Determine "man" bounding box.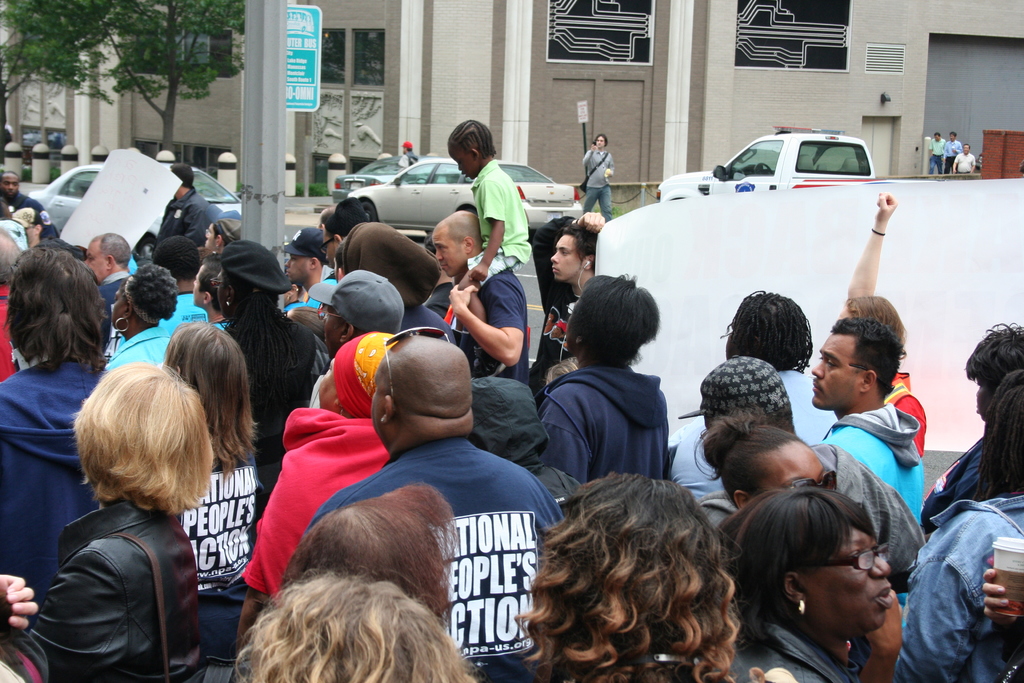
Determined: [10, 207, 42, 242].
